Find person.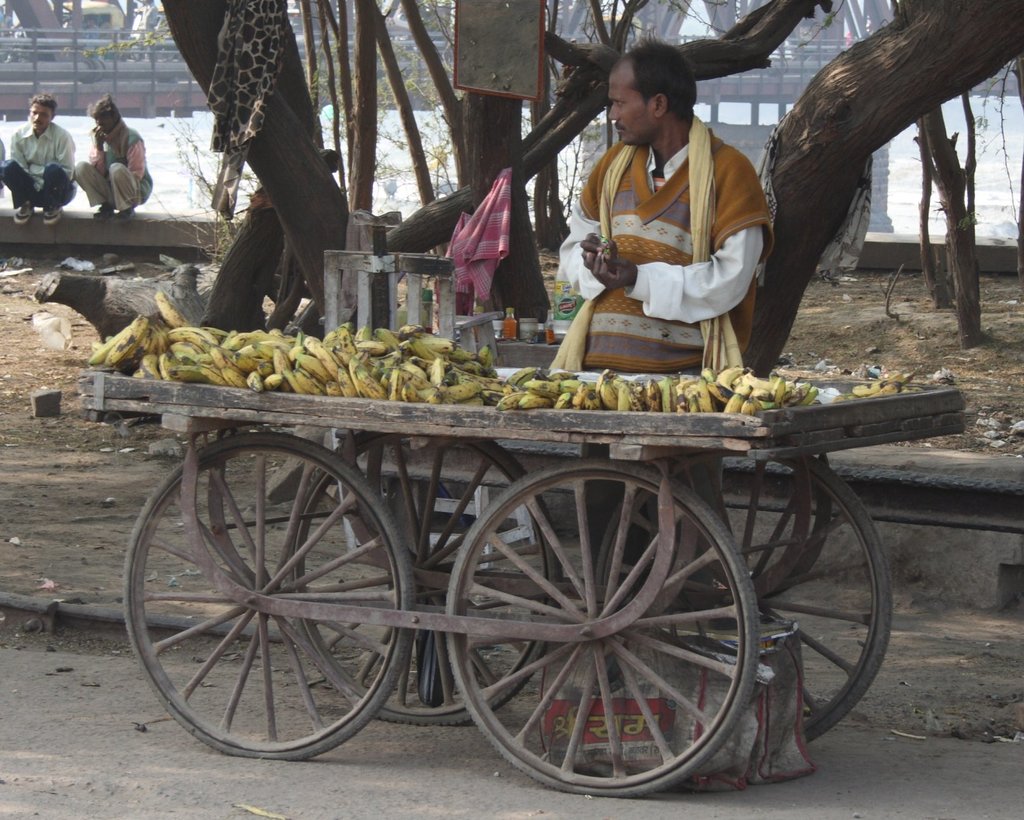
bbox=(577, 49, 783, 394).
